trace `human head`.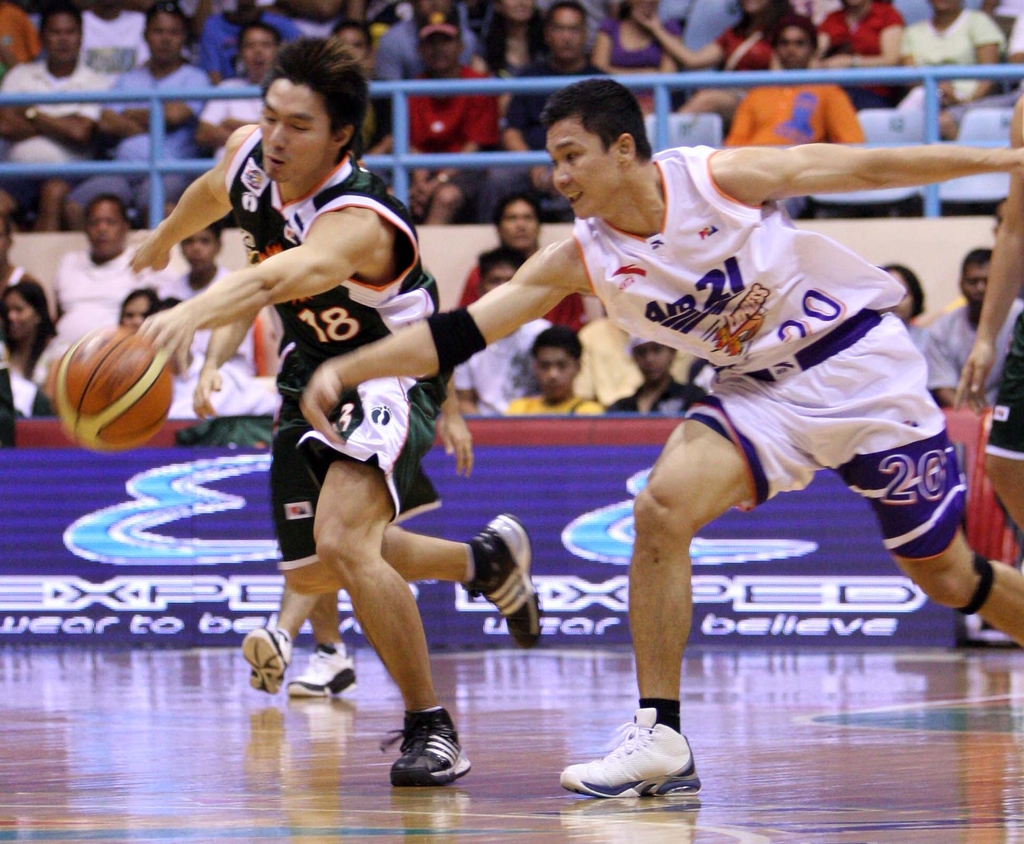
Traced to select_region(624, 0, 662, 19).
